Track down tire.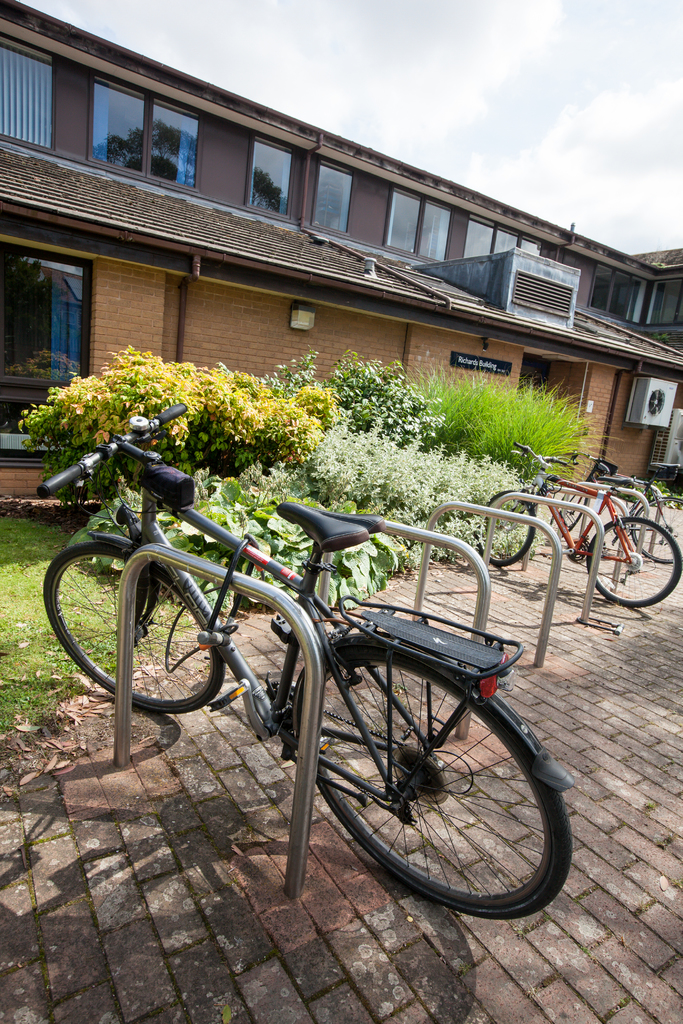
Tracked to bbox(286, 652, 575, 922).
